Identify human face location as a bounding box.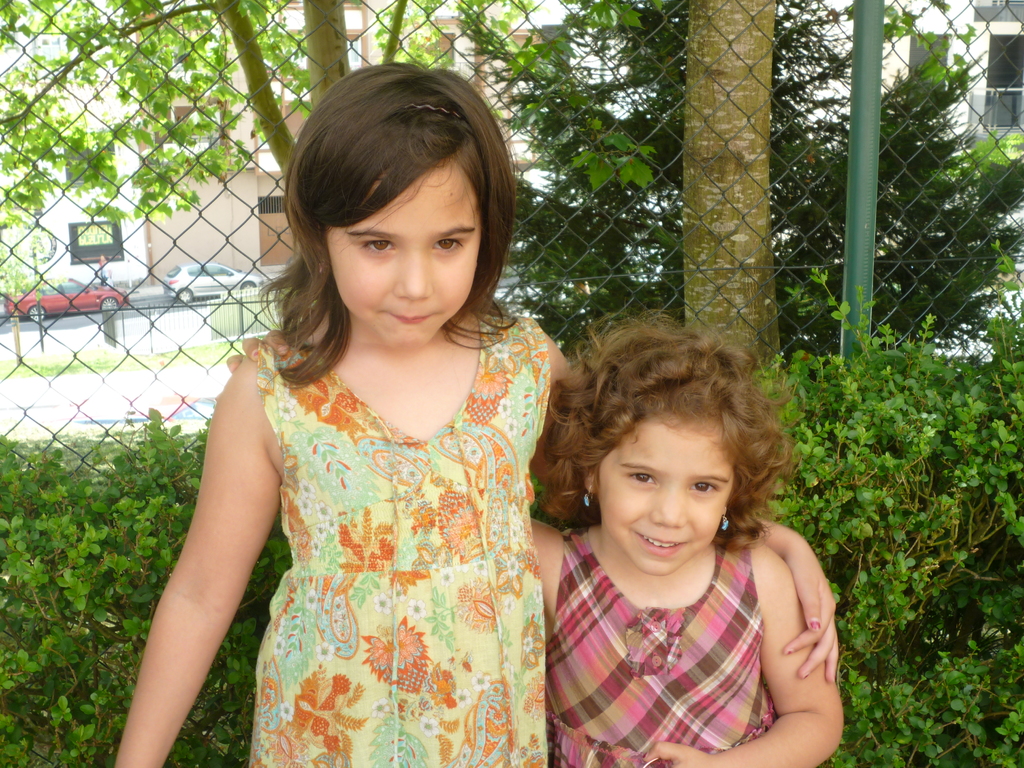
[x1=304, y1=157, x2=493, y2=338].
